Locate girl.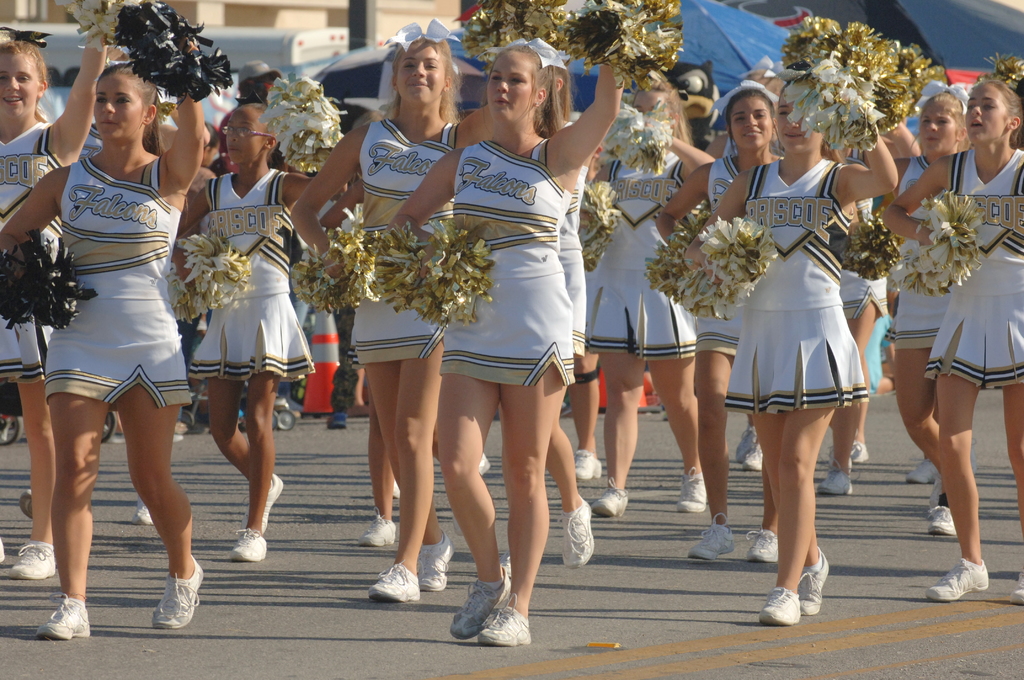
Bounding box: <bbox>688, 93, 906, 620</bbox>.
